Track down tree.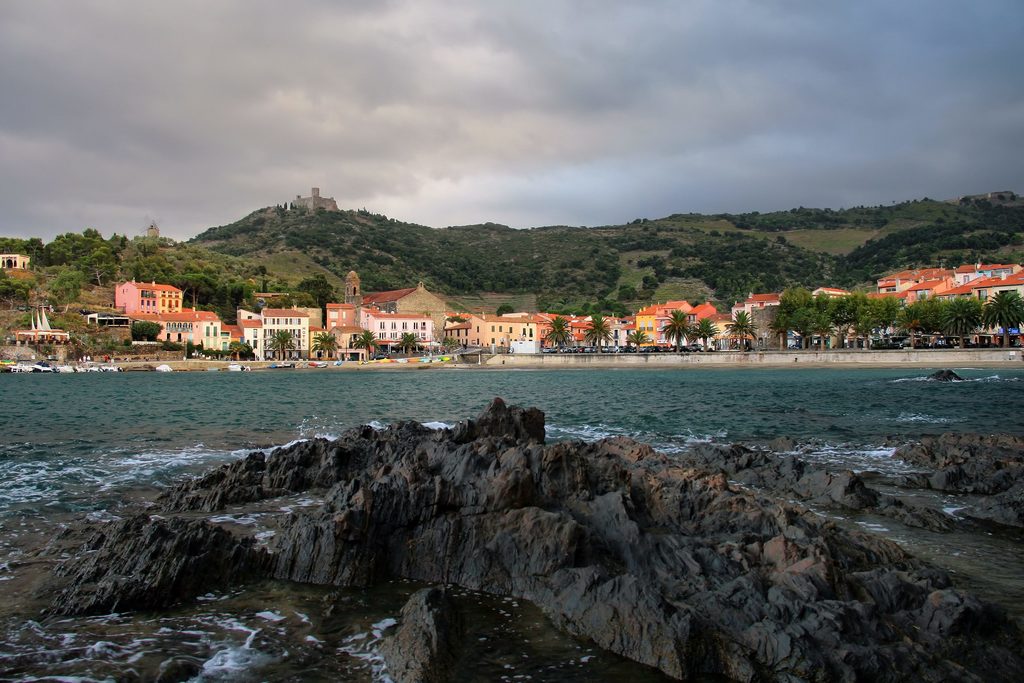
Tracked to 726 309 756 348.
